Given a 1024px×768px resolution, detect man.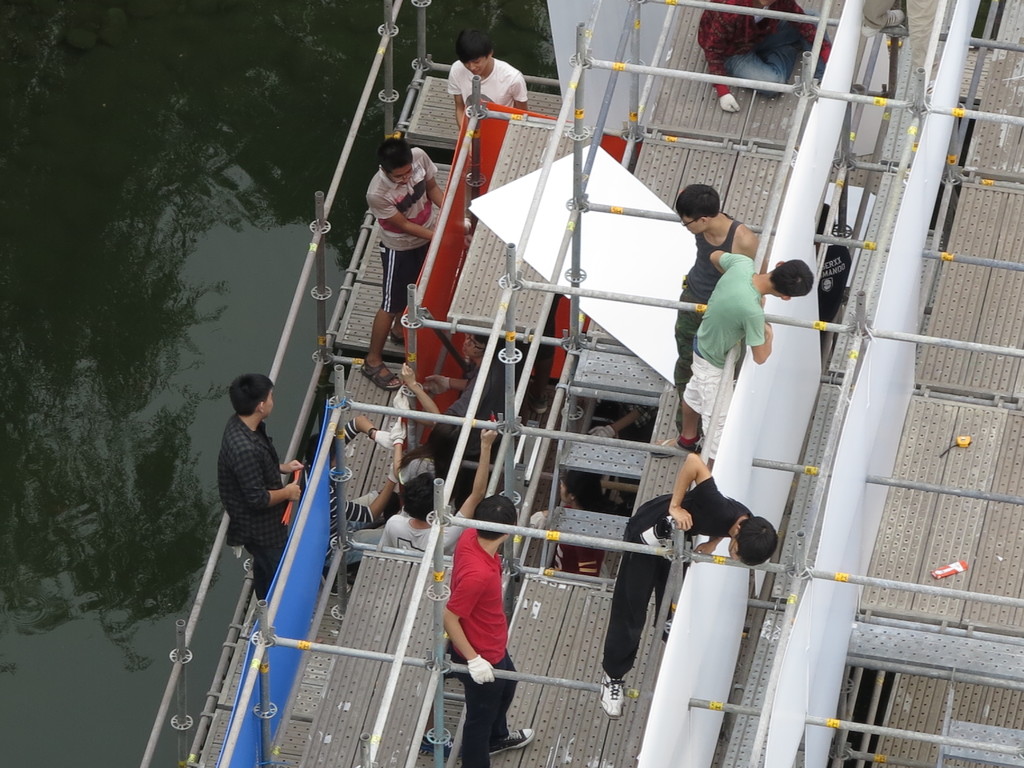
region(198, 365, 294, 600).
